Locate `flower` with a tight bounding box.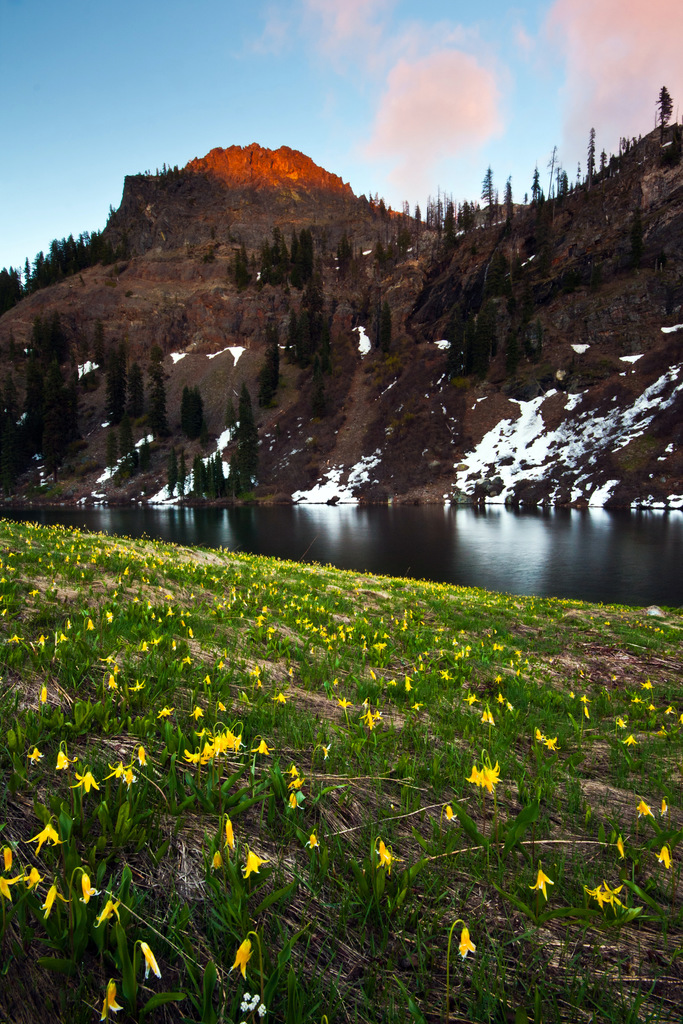
BBox(281, 768, 302, 806).
